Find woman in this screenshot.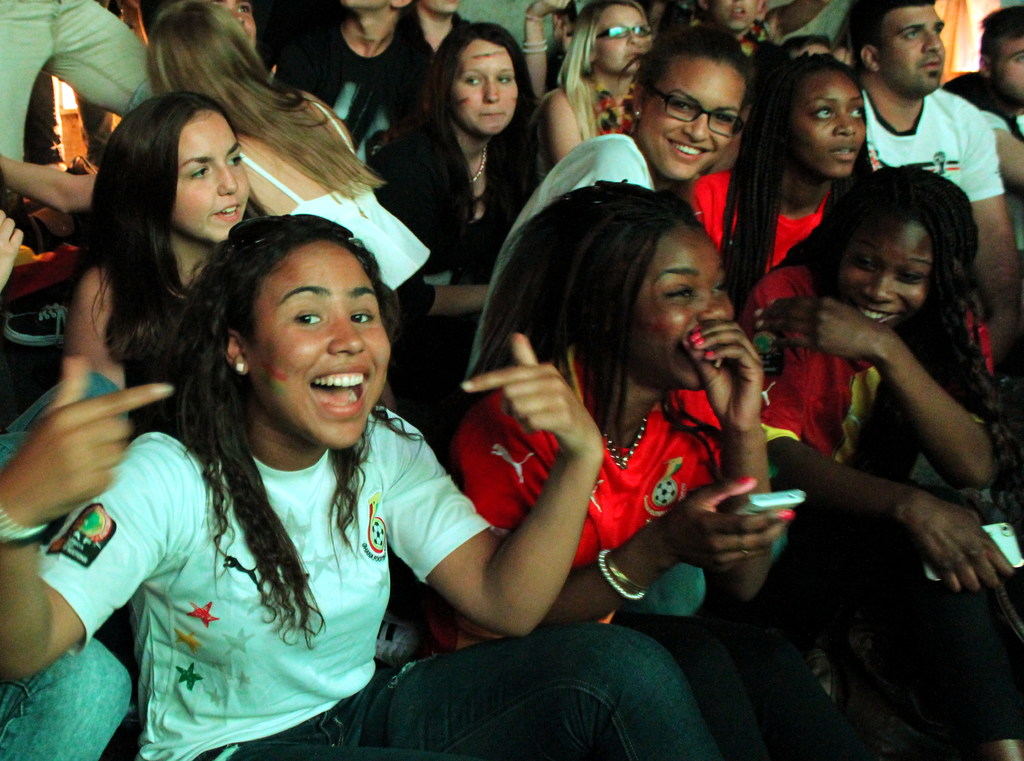
The bounding box for woman is 425 170 850 760.
